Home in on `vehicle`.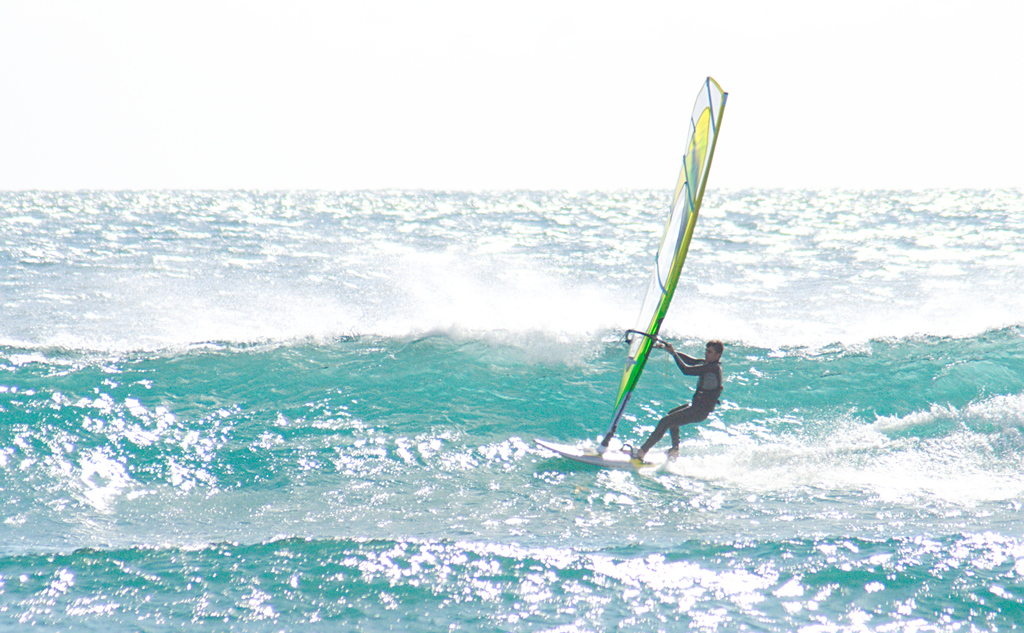
Homed in at [left=561, top=76, right=742, bottom=482].
